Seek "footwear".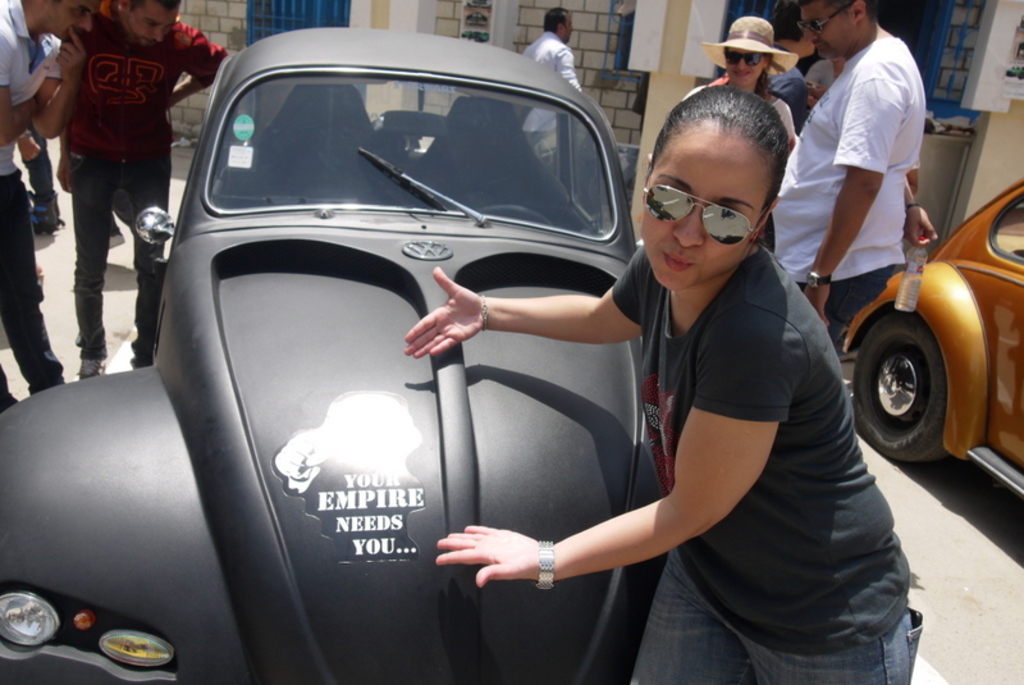
BBox(74, 350, 111, 380).
